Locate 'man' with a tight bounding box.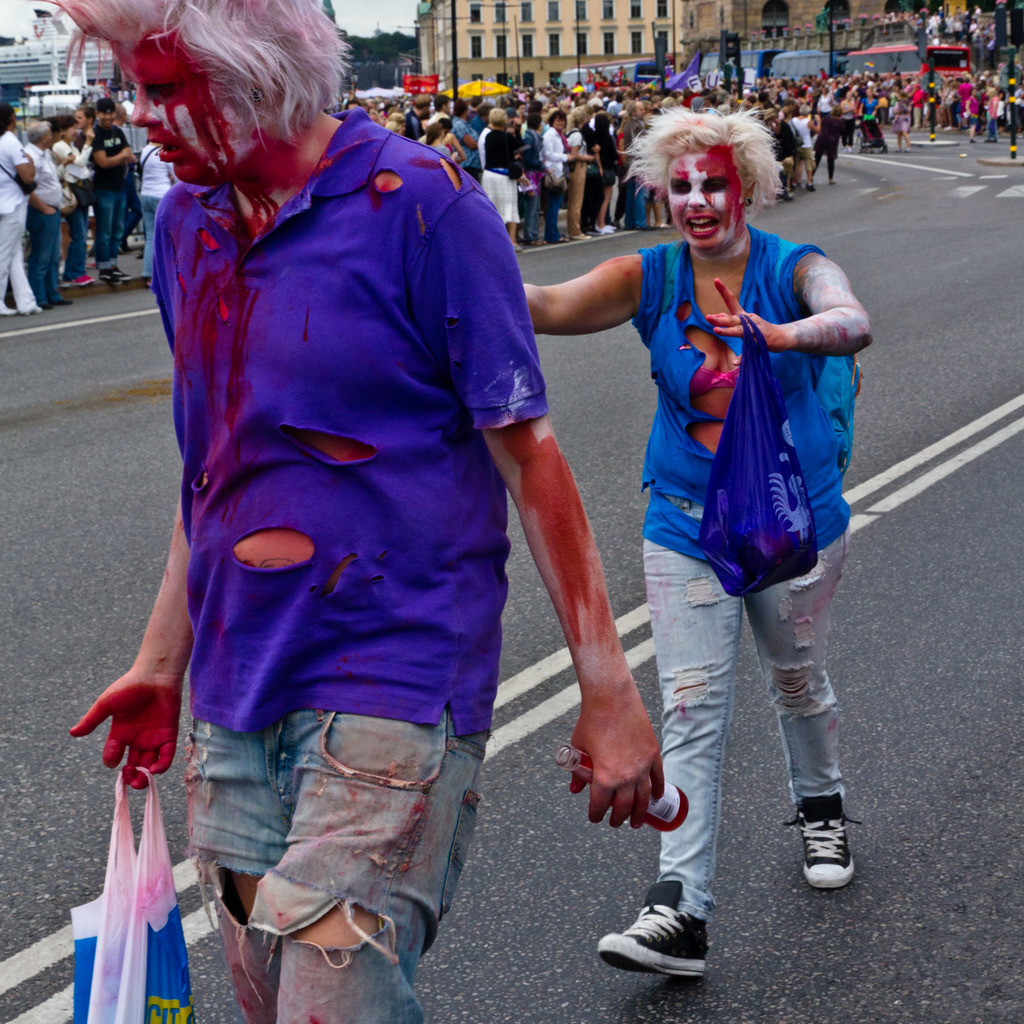
l=129, t=133, r=184, b=281.
